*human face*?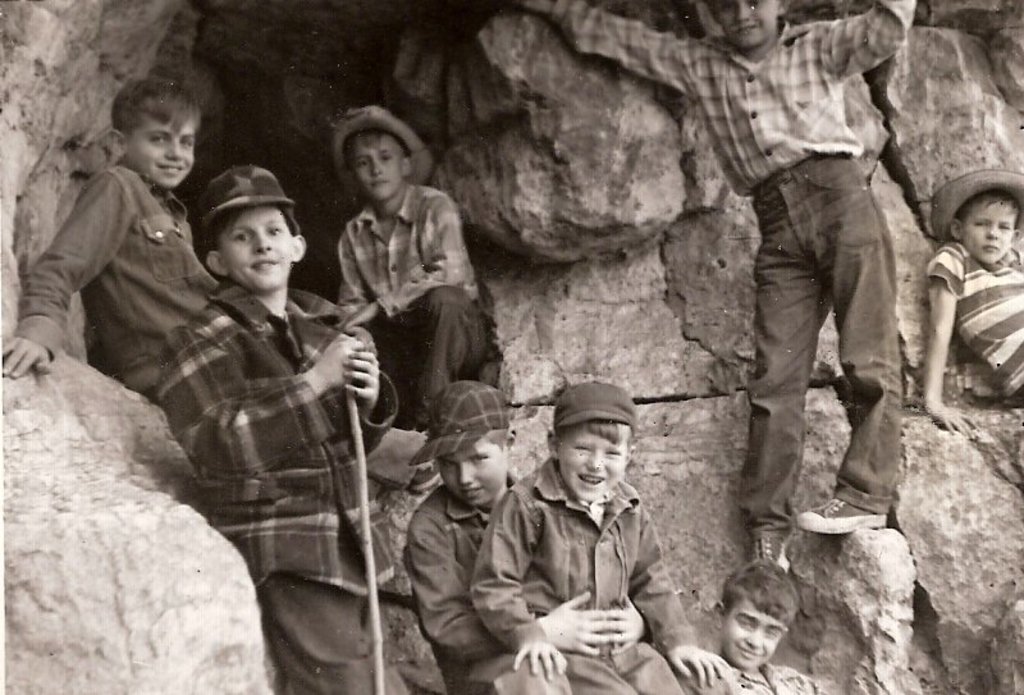
{"left": 214, "top": 205, "right": 298, "bottom": 296}
